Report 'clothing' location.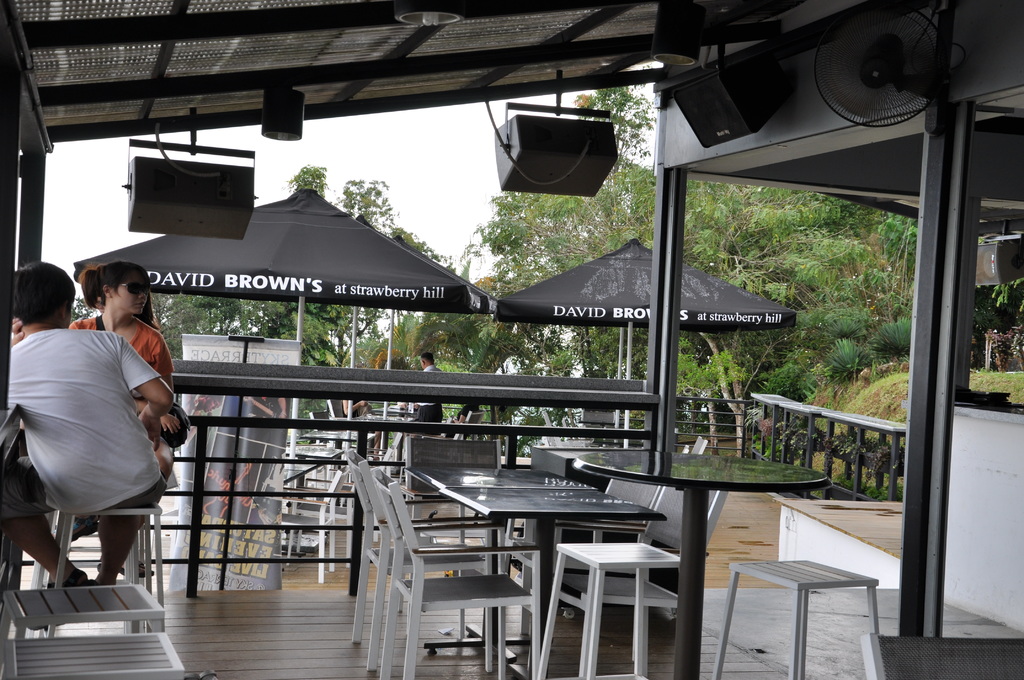
Report: x1=340 y1=394 x2=364 y2=421.
